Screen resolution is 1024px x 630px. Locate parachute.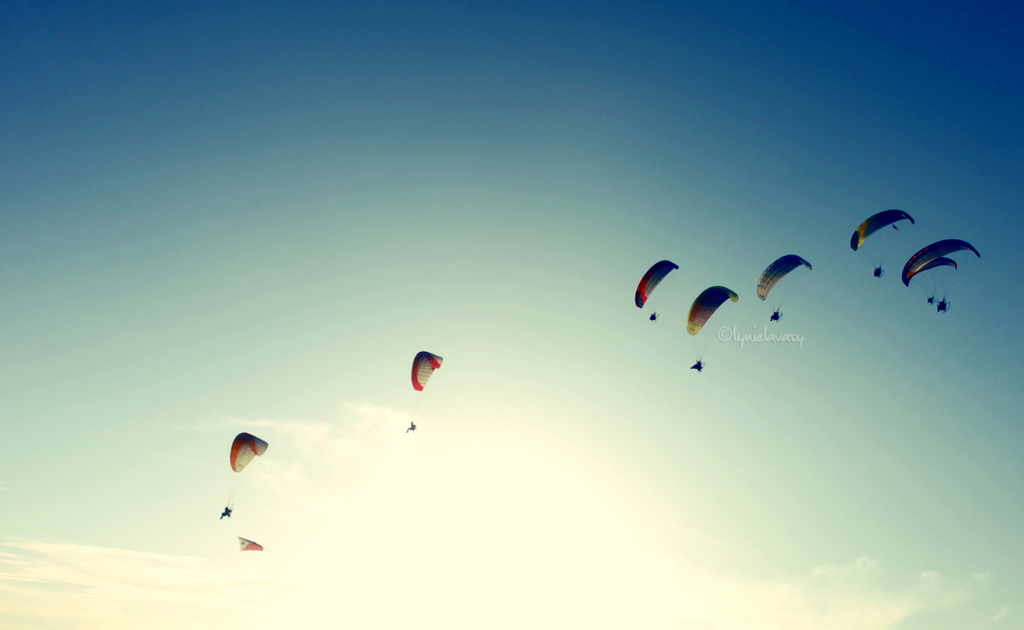
(755,251,811,320).
